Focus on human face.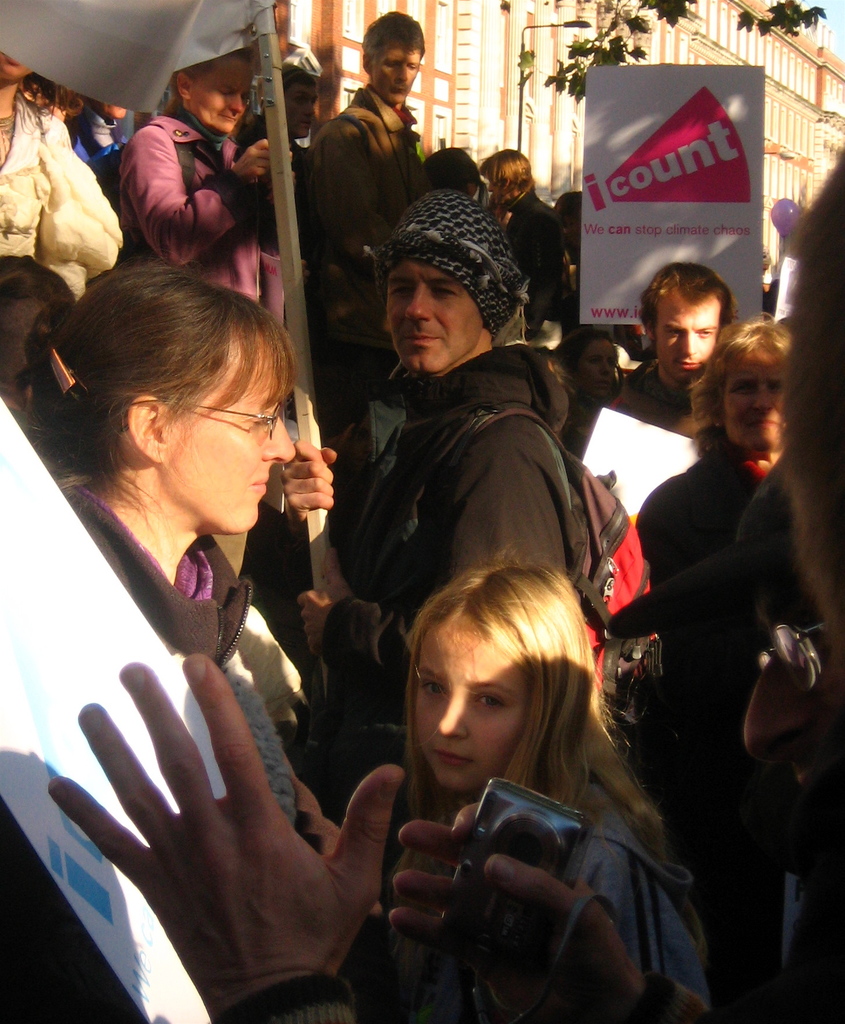
Focused at bbox=[371, 33, 414, 95].
